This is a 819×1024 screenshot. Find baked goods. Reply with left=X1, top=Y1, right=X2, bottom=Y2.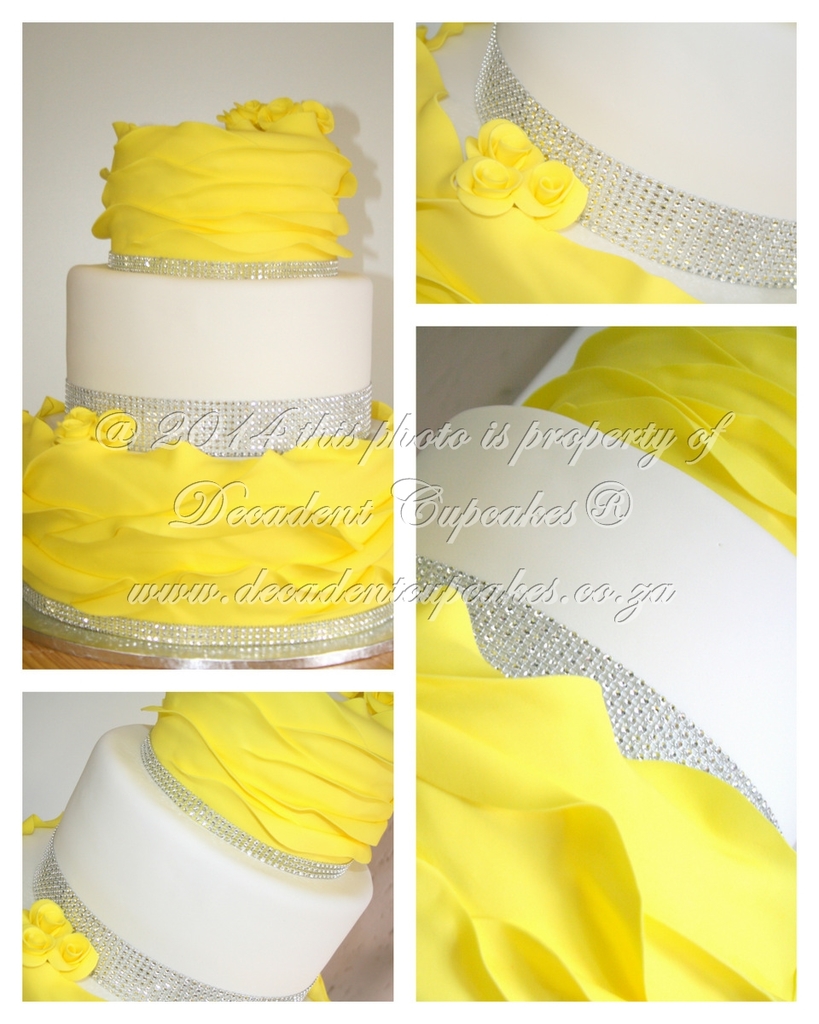
left=420, top=21, right=800, bottom=305.
